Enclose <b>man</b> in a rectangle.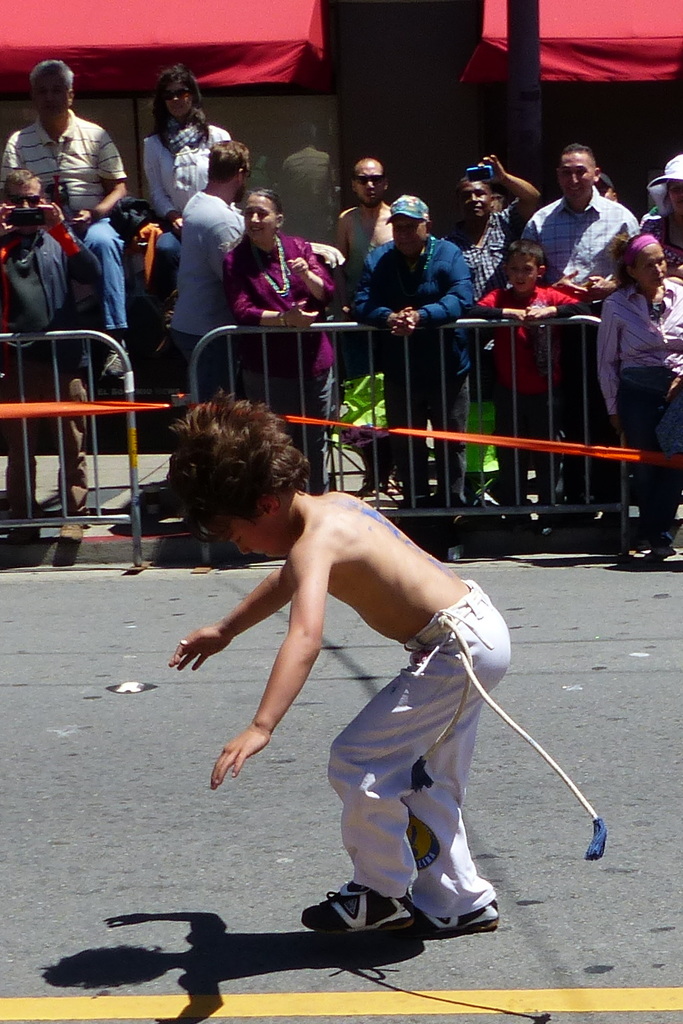
(171, 136, 254, 401).
